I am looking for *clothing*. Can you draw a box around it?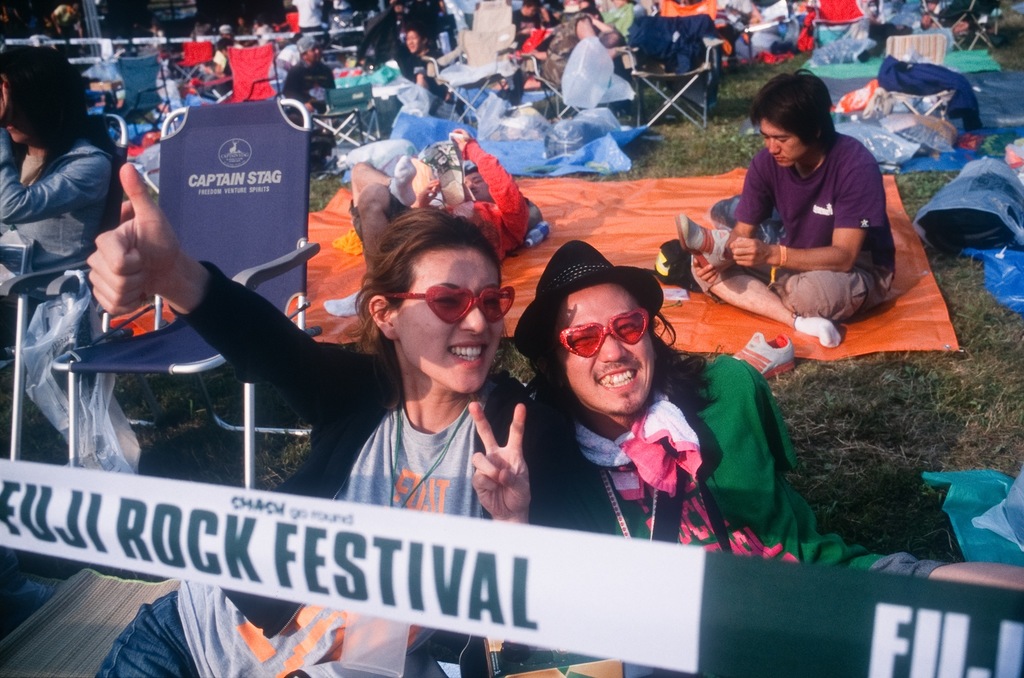
Sure, the bounding box is <bbox>689, 136, 894, 322</bbox>.
